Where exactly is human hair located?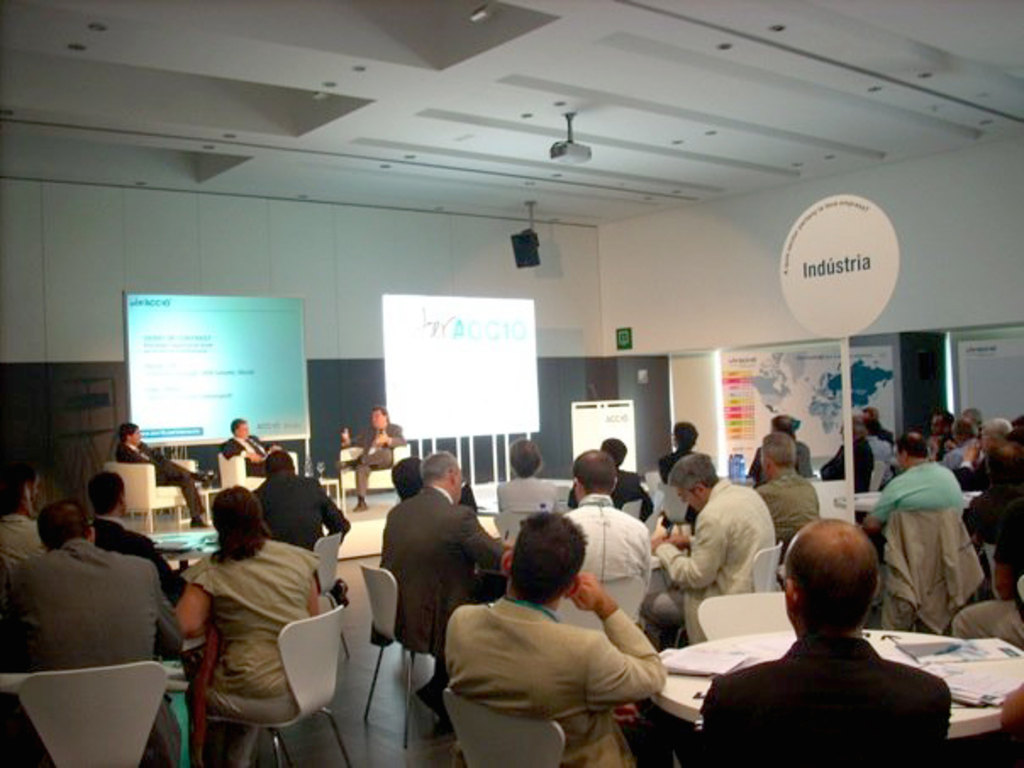
Its bounding box is <bbox>203, 483, 278, 565</bbox>.
